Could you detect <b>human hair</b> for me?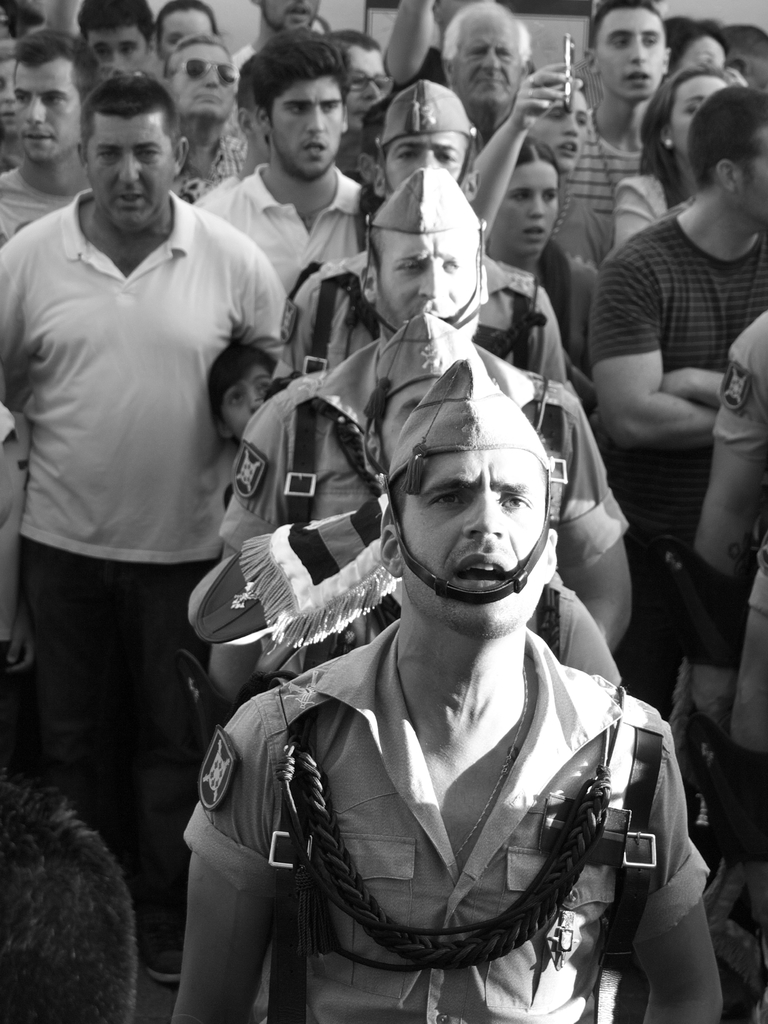
Detection result: (212,309,278,431).
